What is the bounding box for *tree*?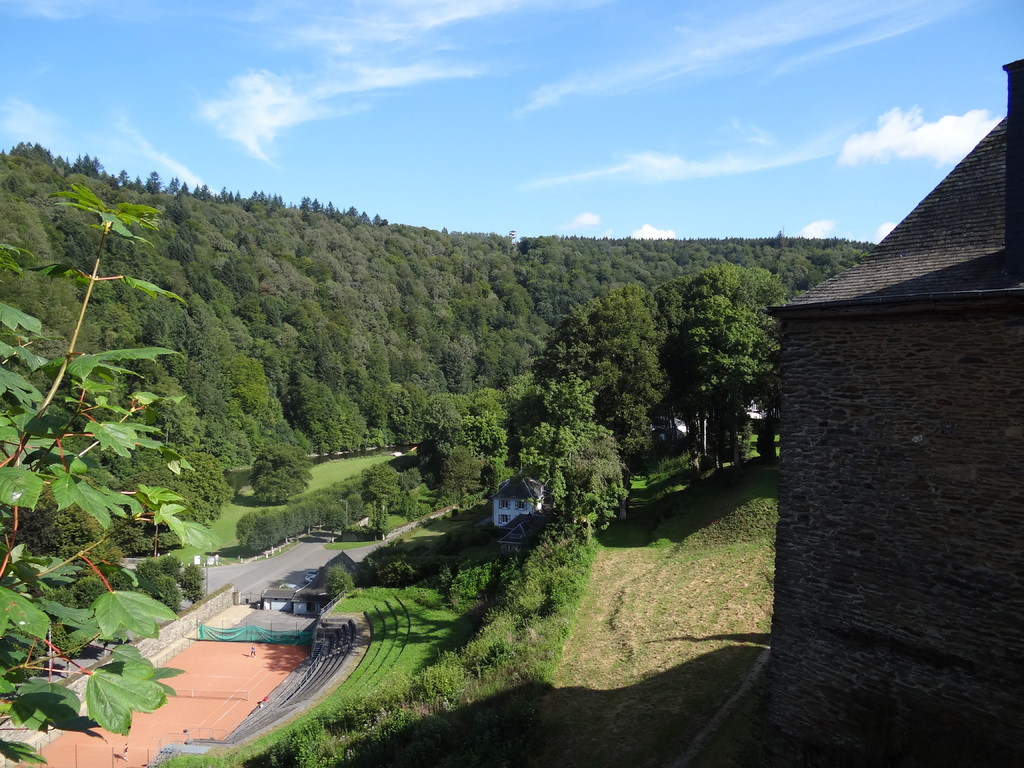
461,385,518,492.
